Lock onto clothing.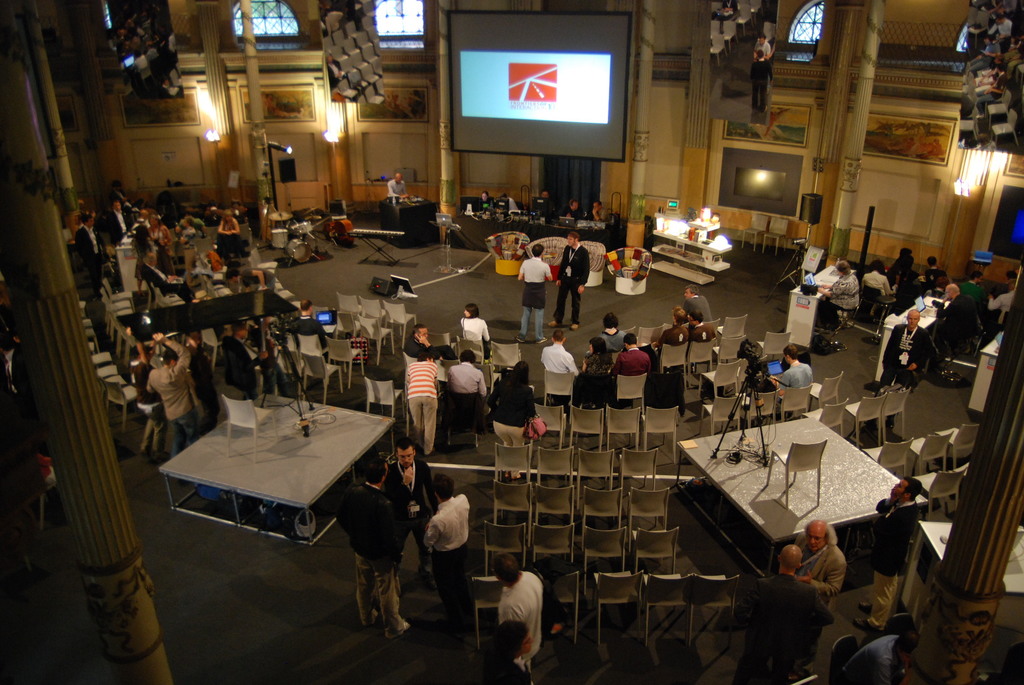
Locked: [x1=293, y1=320, x2=324, y2=369].
